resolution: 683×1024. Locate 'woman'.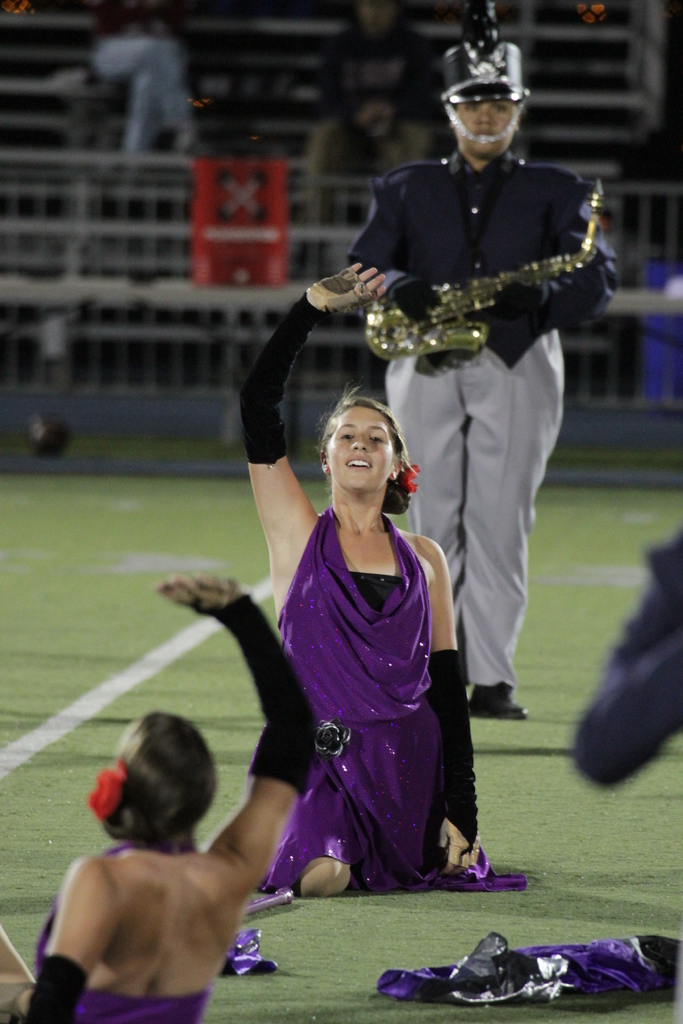
locate(261, 364, 473, 934).
